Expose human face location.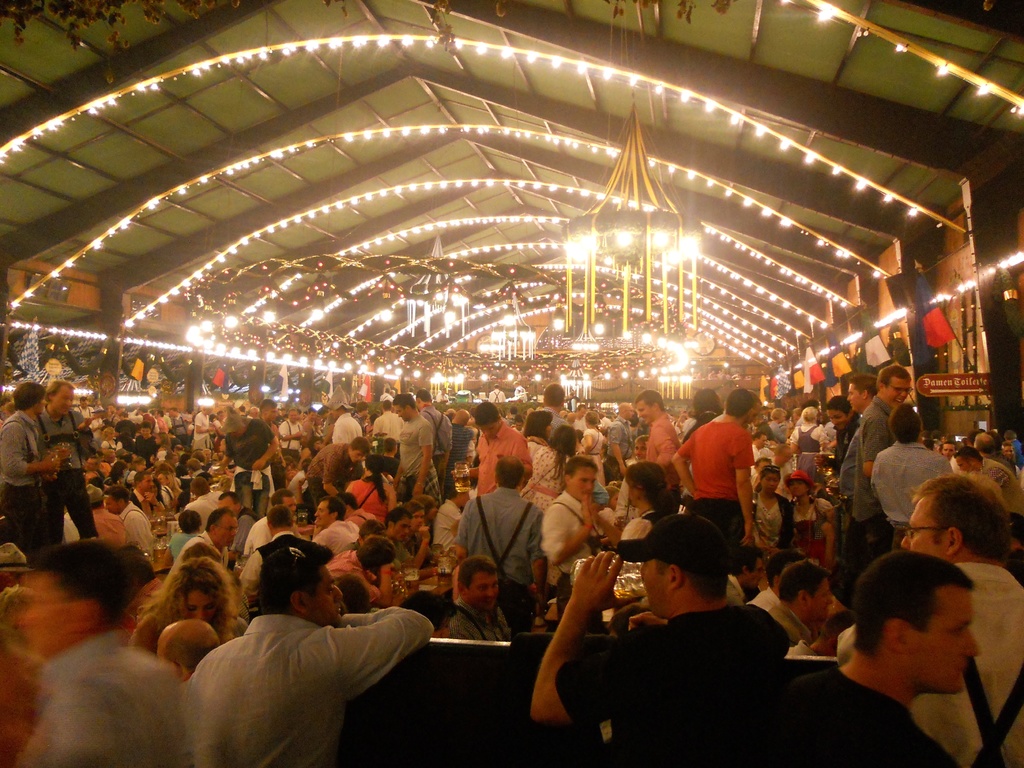
Exposed at 909/588/982/691.
